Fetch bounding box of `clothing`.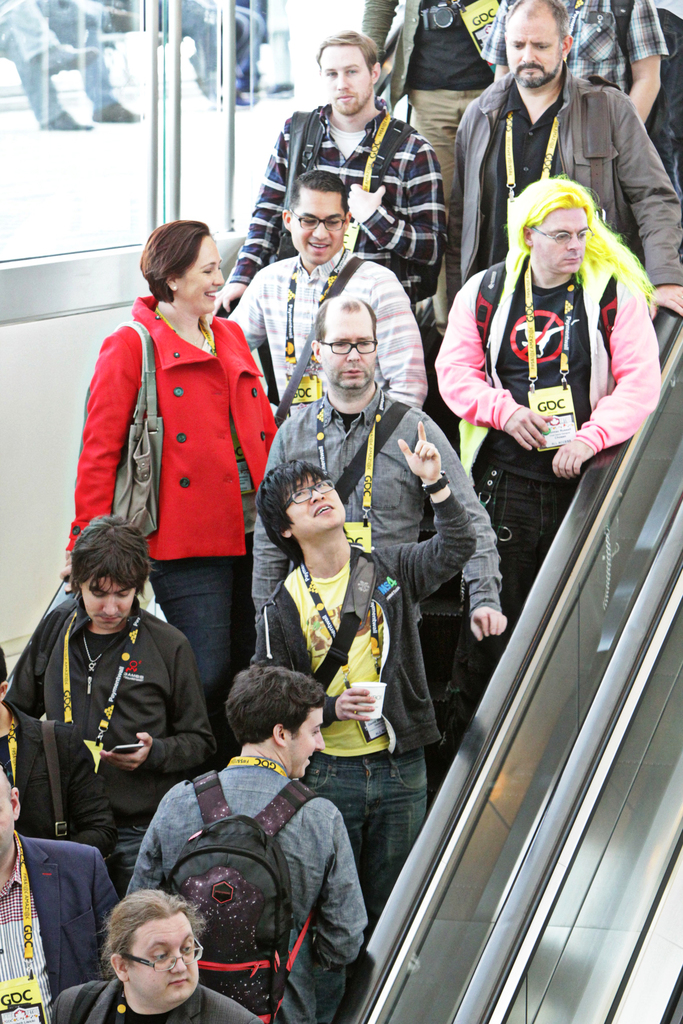
Bbox: 222, 262, 432, 431.
